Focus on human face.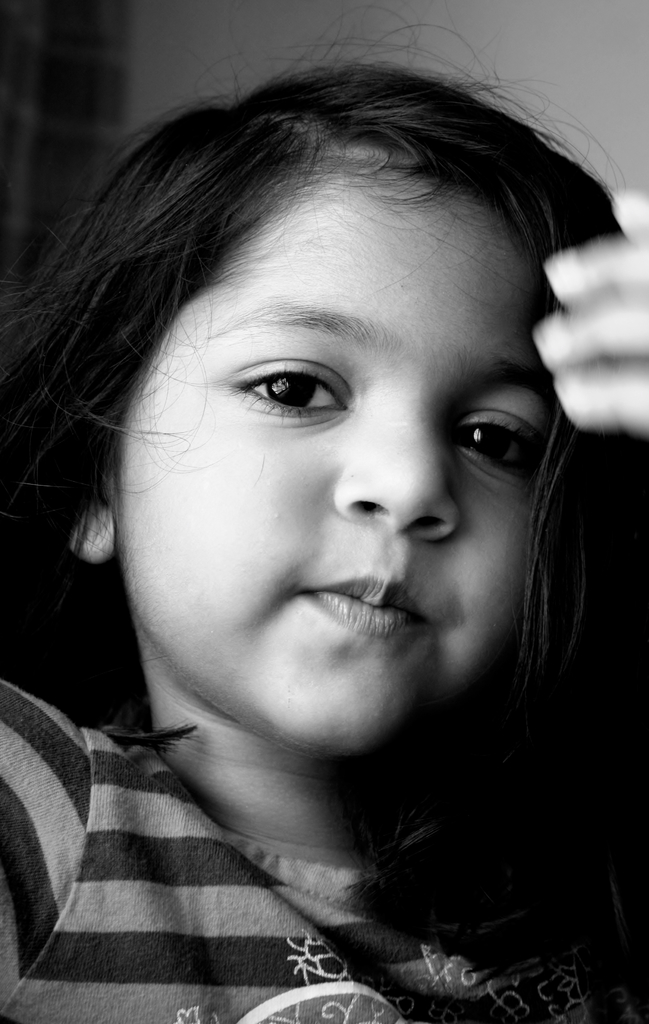
Focused at [left=115, top=156, right=559, bottom=749].
